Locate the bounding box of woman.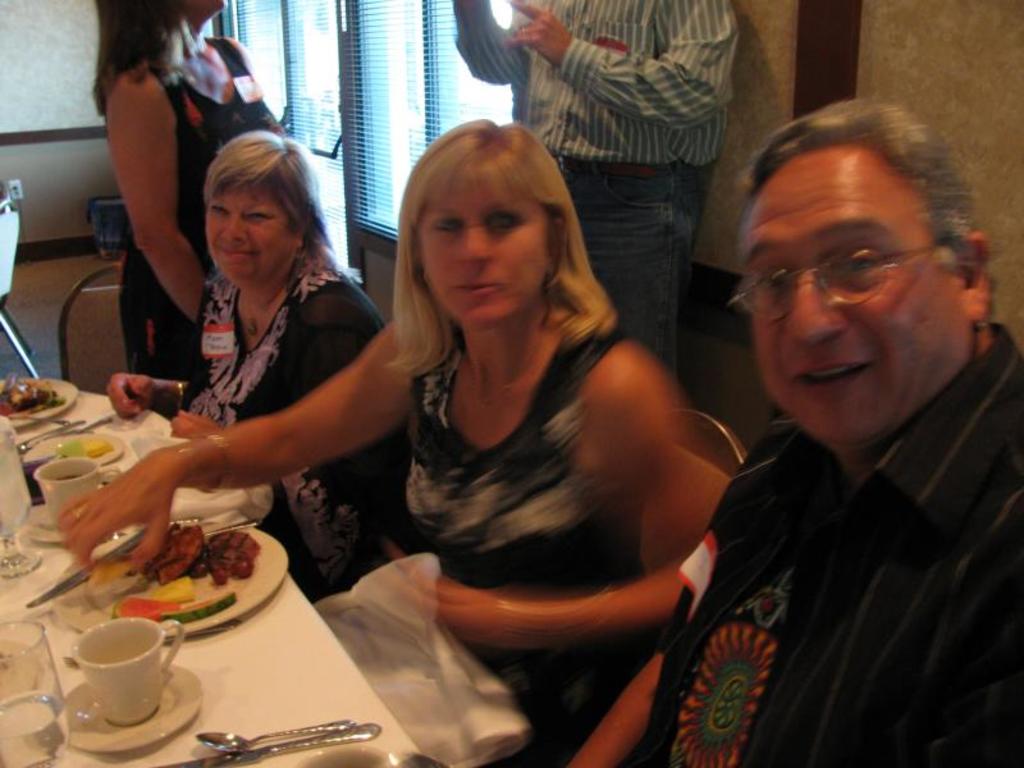
Bounding box: 106:127:412:598.
